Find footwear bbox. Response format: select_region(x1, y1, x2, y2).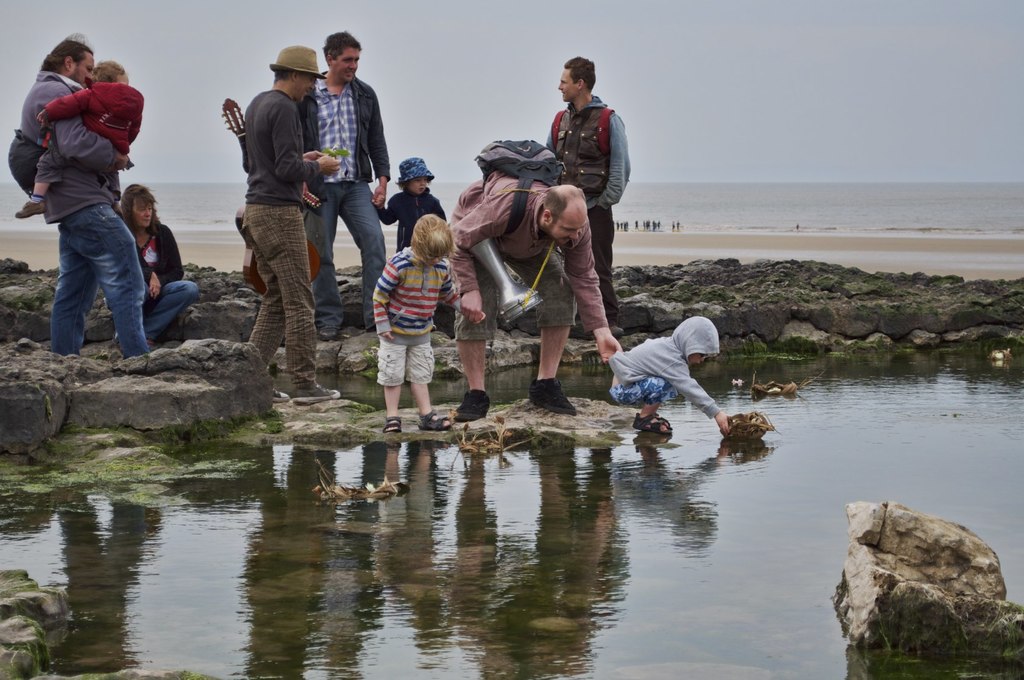
select_region(270, 389, 291, 403).
